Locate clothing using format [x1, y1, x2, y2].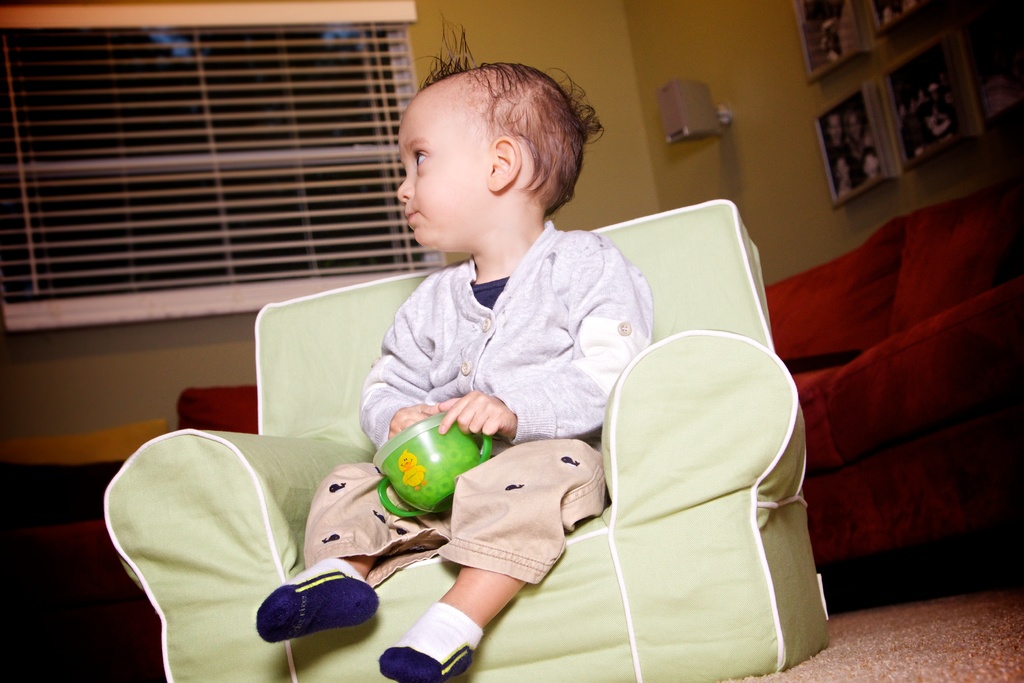
[287, 203, 660, 579].
